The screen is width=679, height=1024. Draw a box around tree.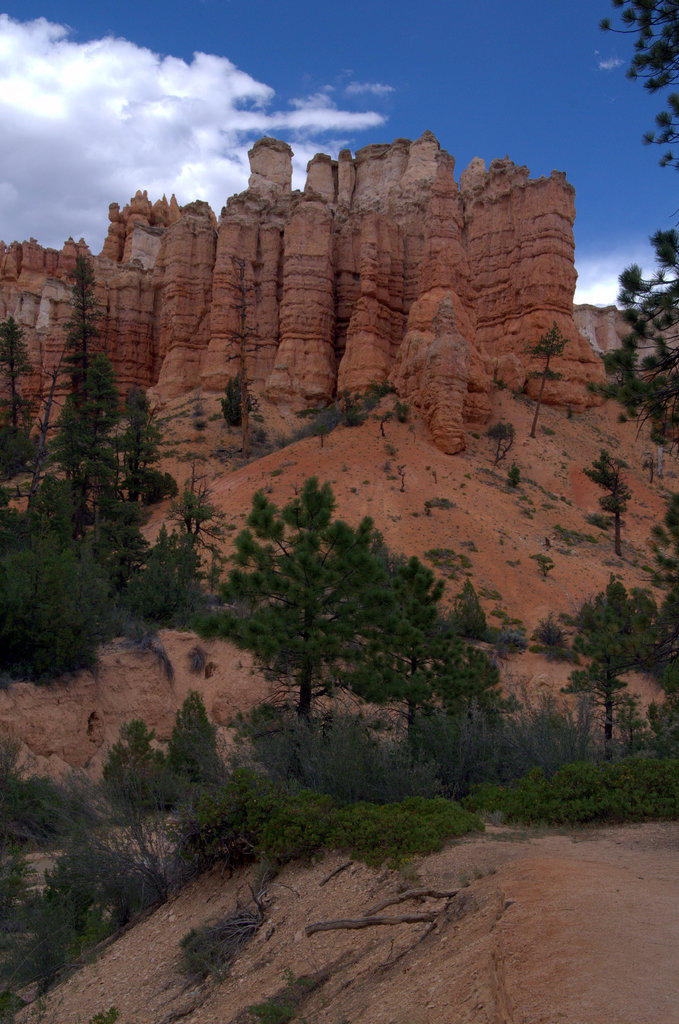
<box>601,230,678,445</box>.
